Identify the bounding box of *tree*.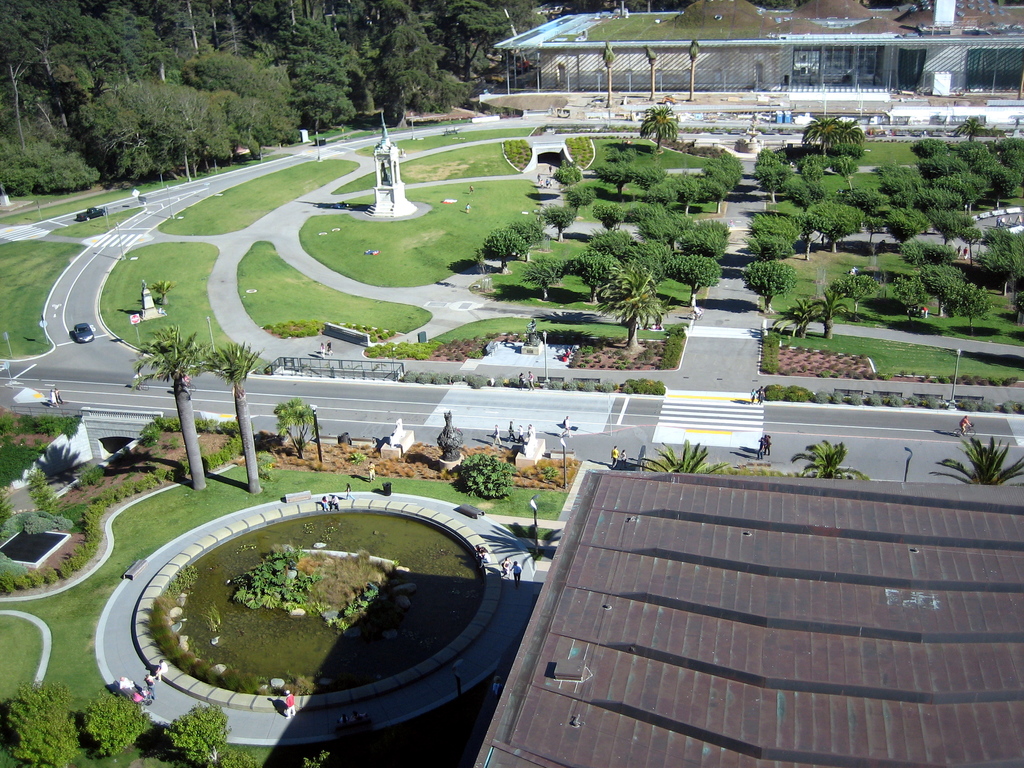
rect(748, 210, 804, 239).
